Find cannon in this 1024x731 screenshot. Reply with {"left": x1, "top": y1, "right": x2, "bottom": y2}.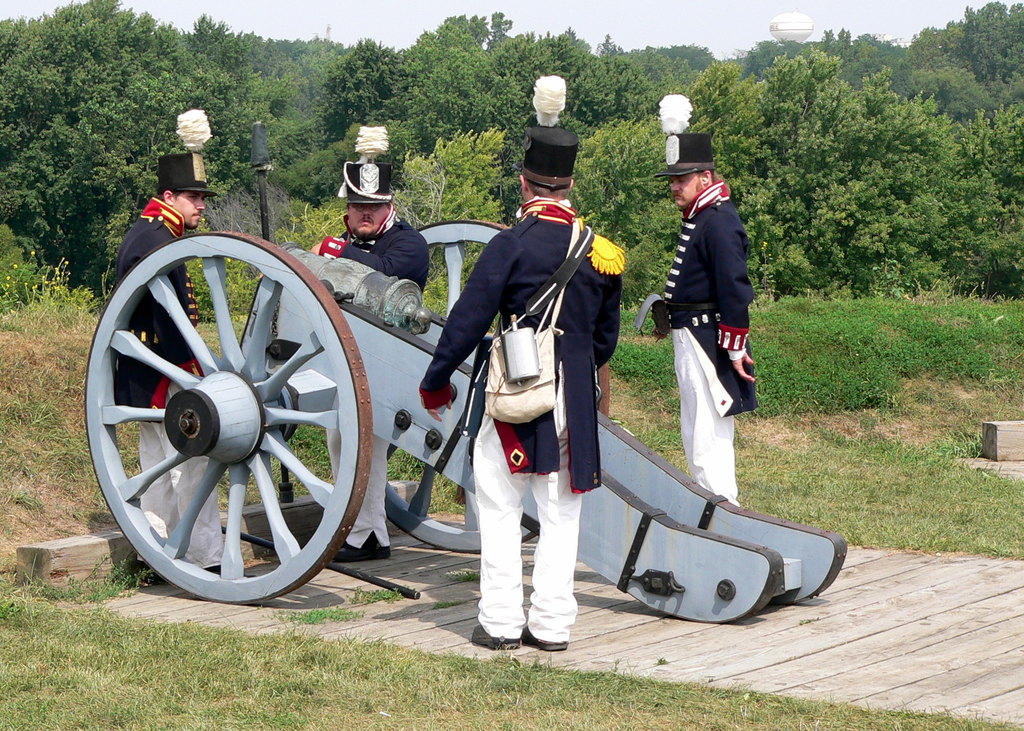
{"left": 86, "top": 119, "right": 847, "bottom": 630}.
